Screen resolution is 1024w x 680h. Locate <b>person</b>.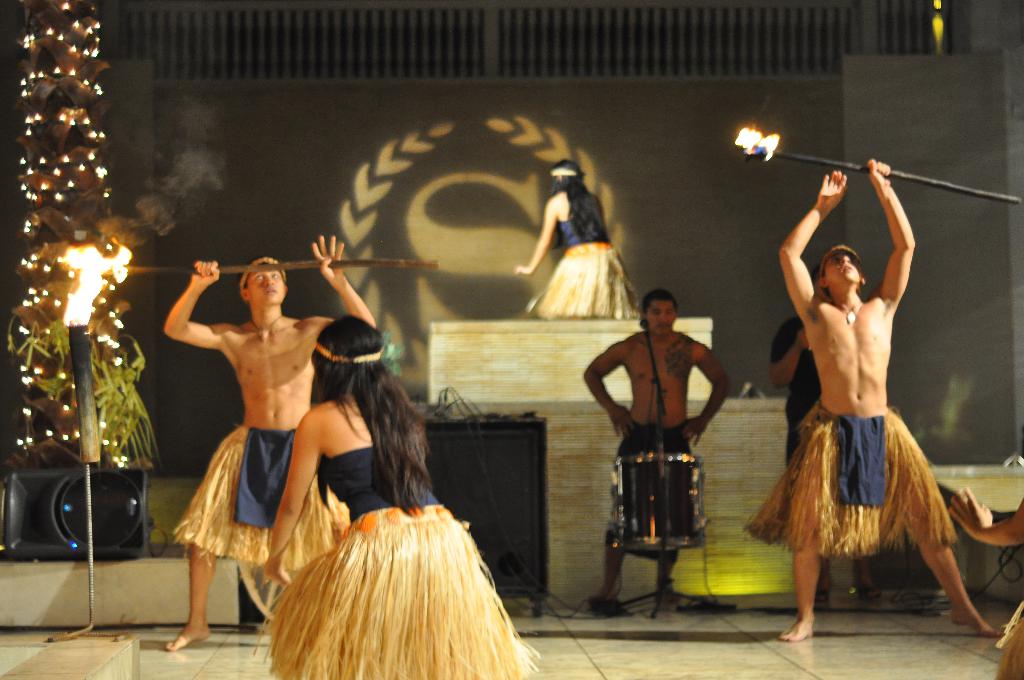
<bbox>265, 314, 535, 679</bbox>.
